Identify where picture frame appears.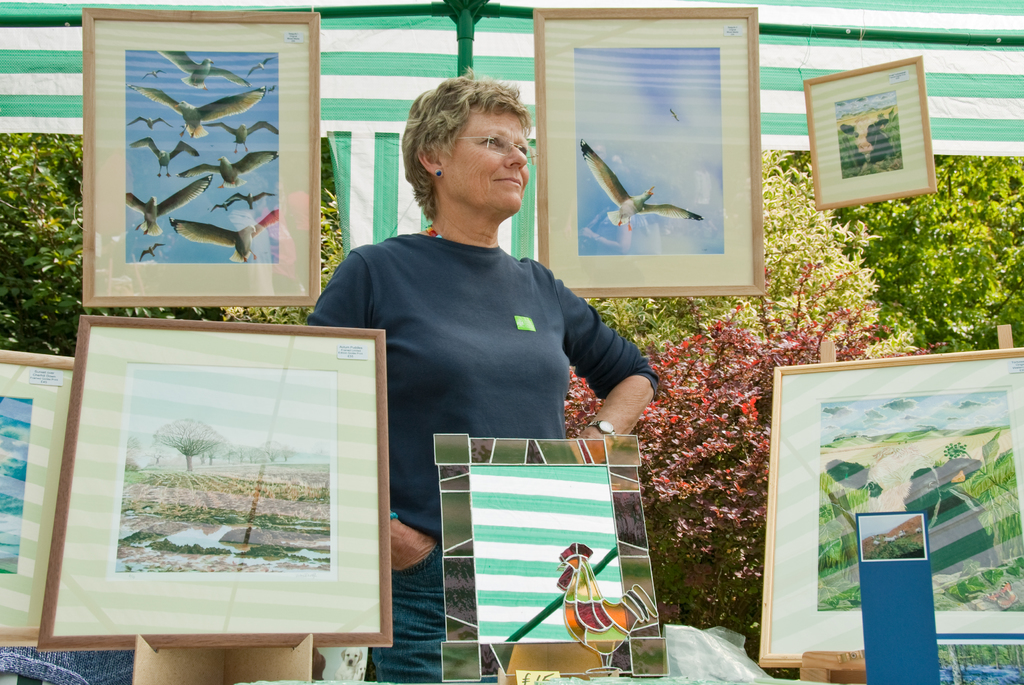
Appears at <box>753,350,1023,684</box>.
